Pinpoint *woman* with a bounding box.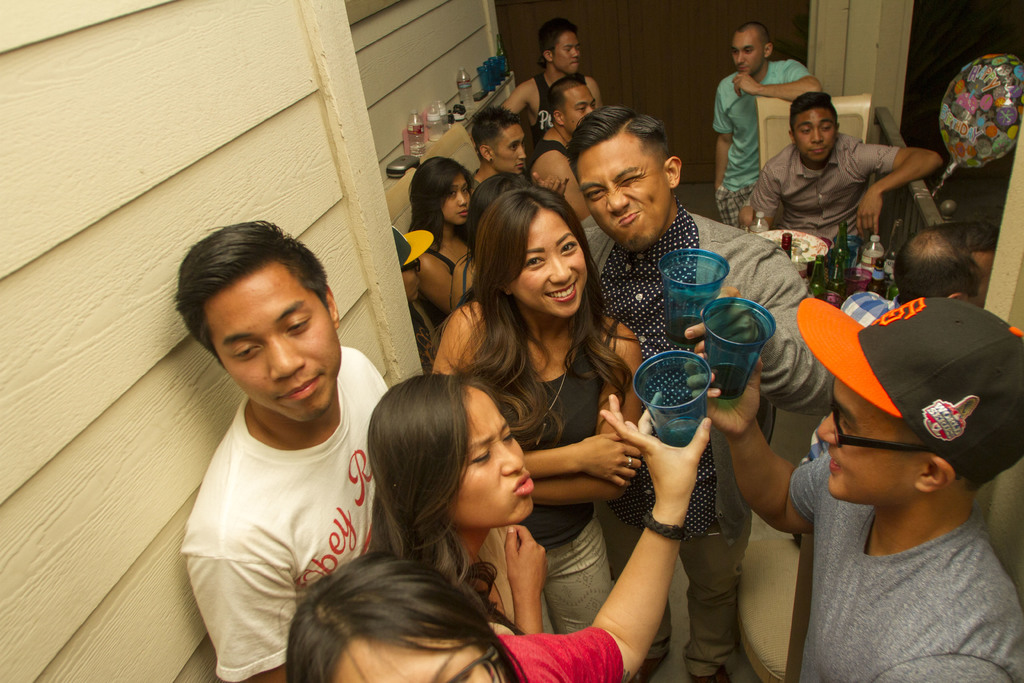
bbox=(283, 392, 714, 682).
